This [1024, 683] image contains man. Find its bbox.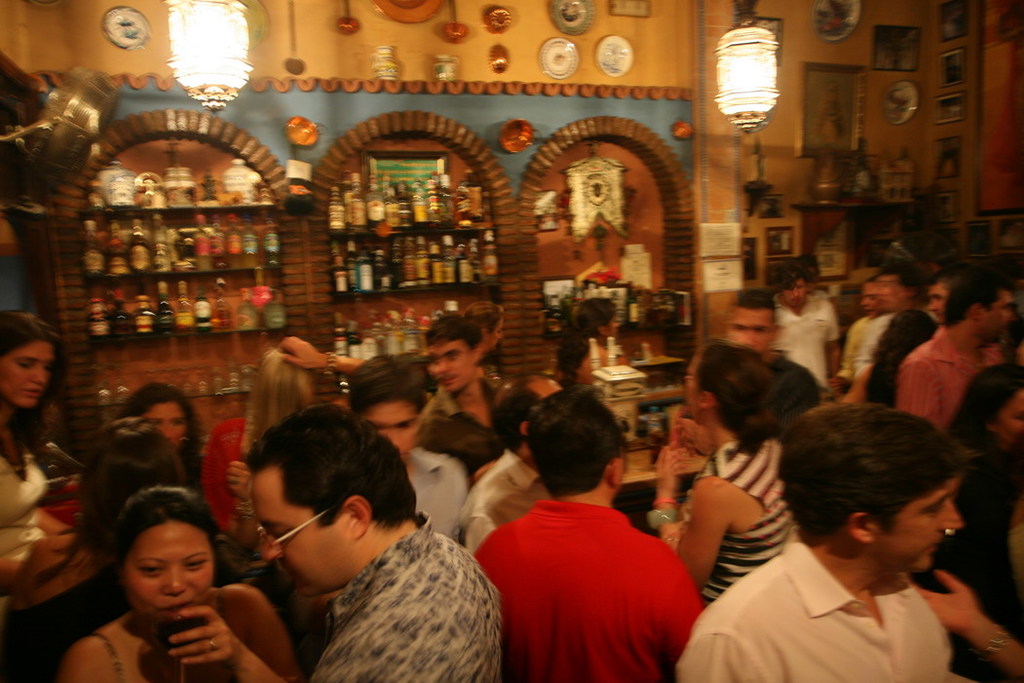
Rect(417, 323, 525, 469).
